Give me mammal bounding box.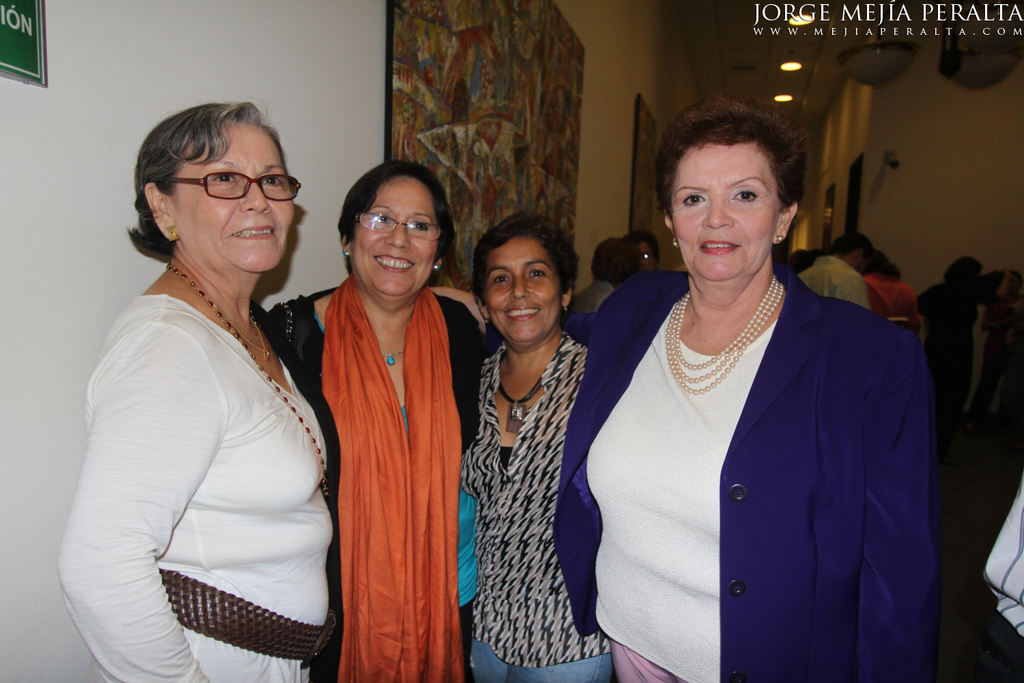
pyautogui.locateOnScreen(461, 206, 619, 682).
